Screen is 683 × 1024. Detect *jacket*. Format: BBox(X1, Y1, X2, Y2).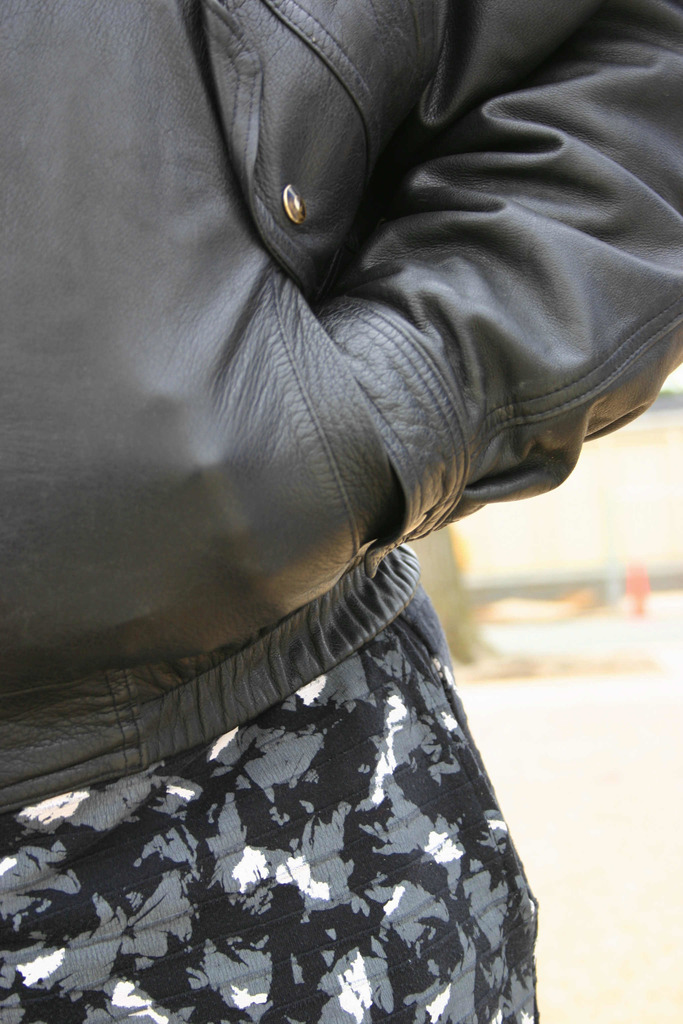
BBox(71, 0, 651, 949).
